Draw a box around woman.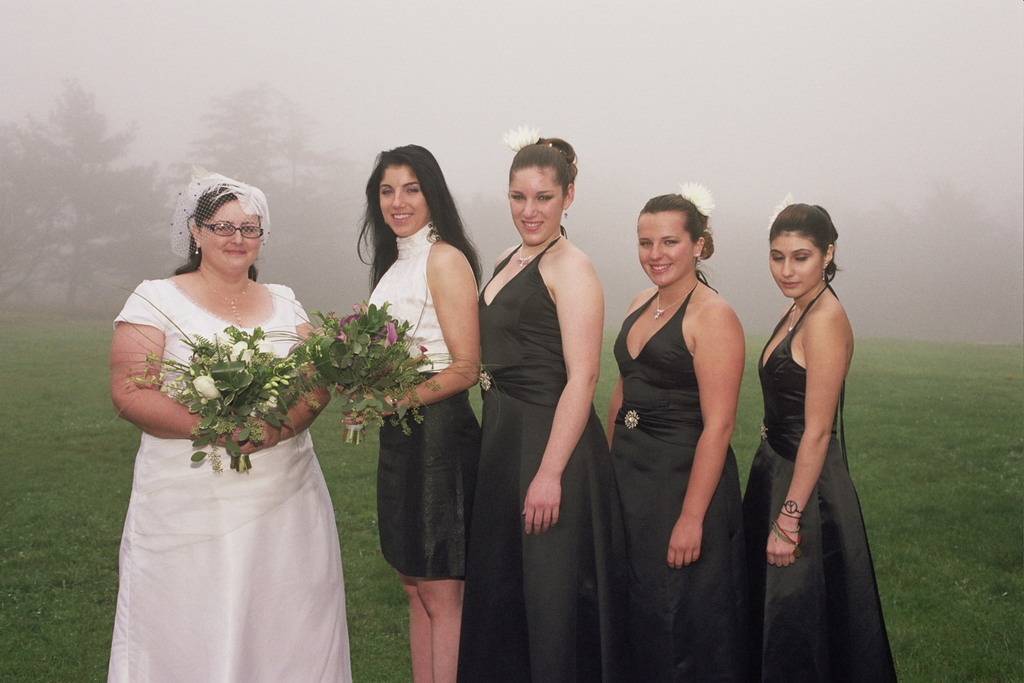
316/137/480/682.
